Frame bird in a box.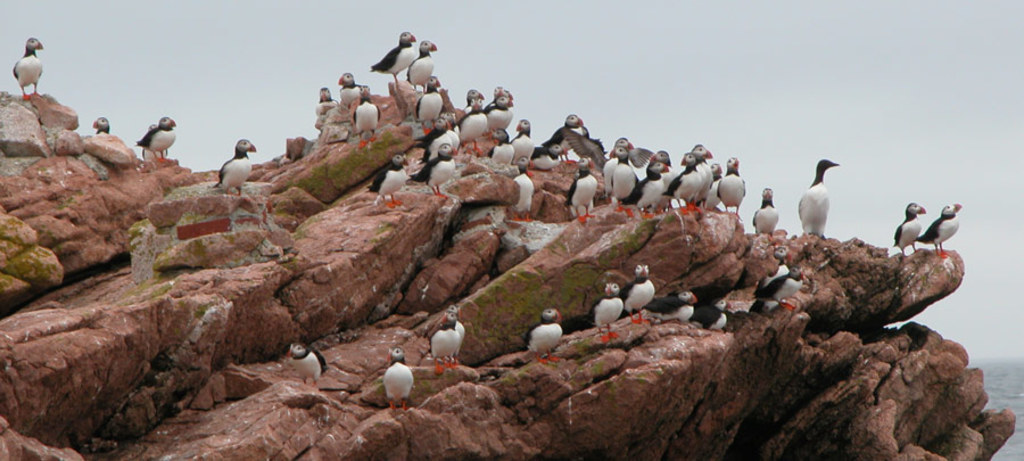
[left=383, top=343, right=411, bottom=417].
